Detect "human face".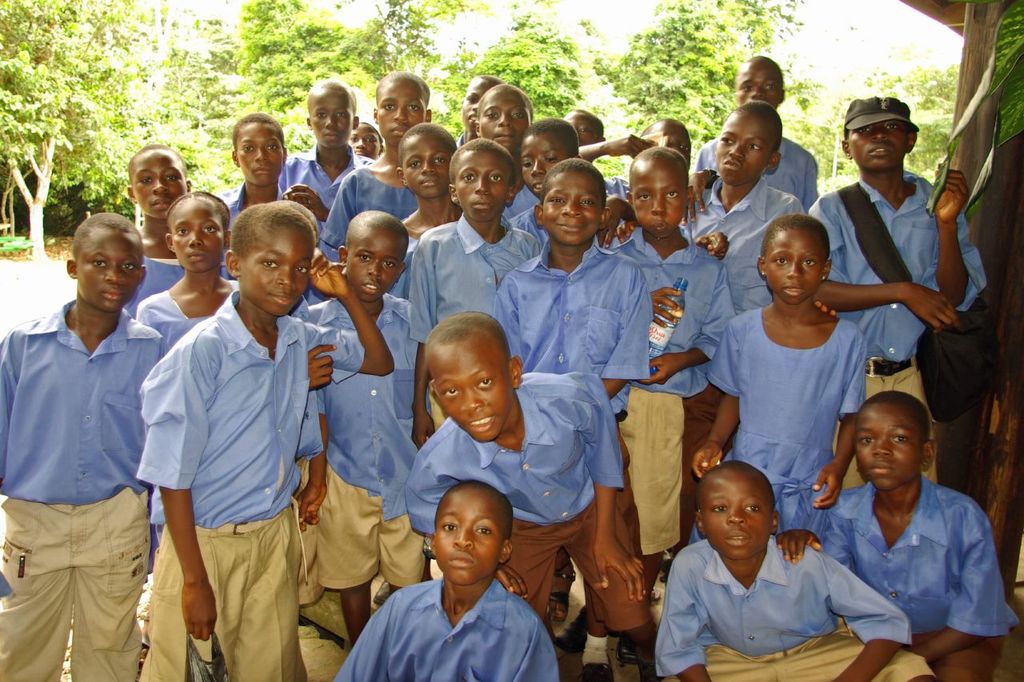
Detected at (695, 475, 774, 568).
